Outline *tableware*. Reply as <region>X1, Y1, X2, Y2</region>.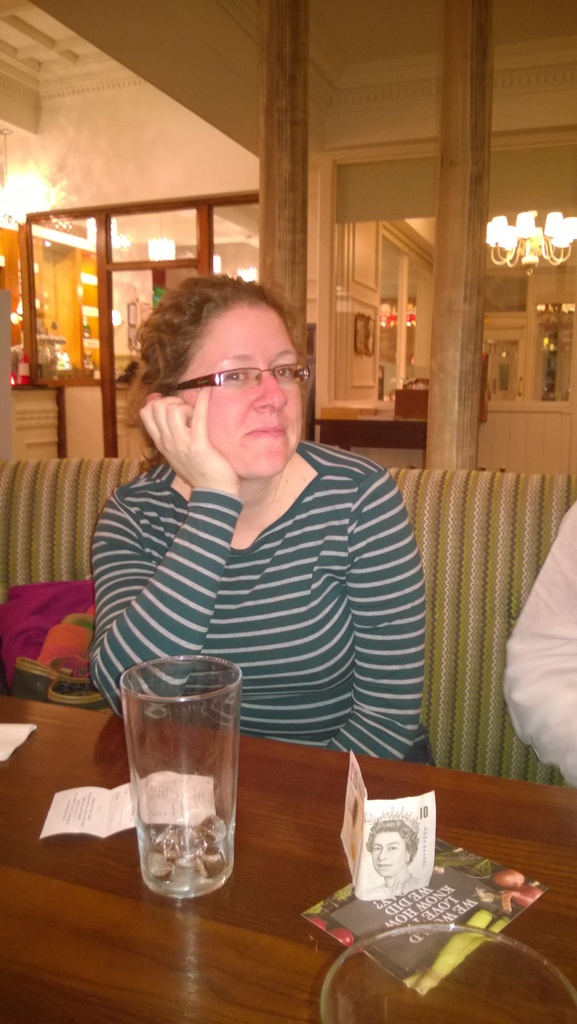
<region>317, 925, 576, 1023</region>.
